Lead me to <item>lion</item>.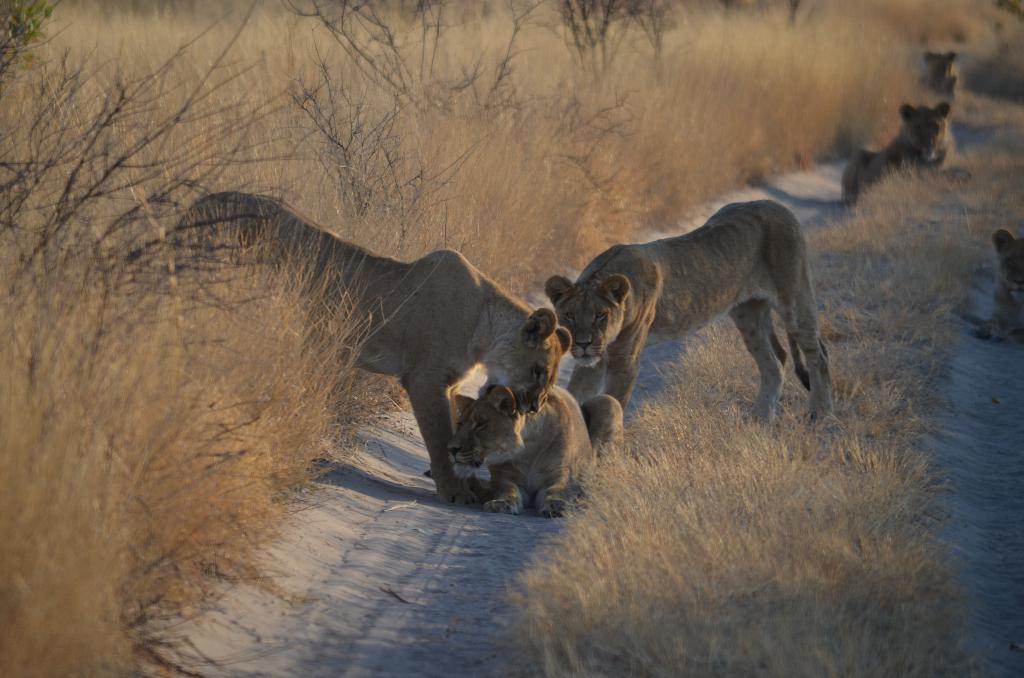
Lead to {"left": 968, "top": 229, "right": 1023, "bottom": 346}.
